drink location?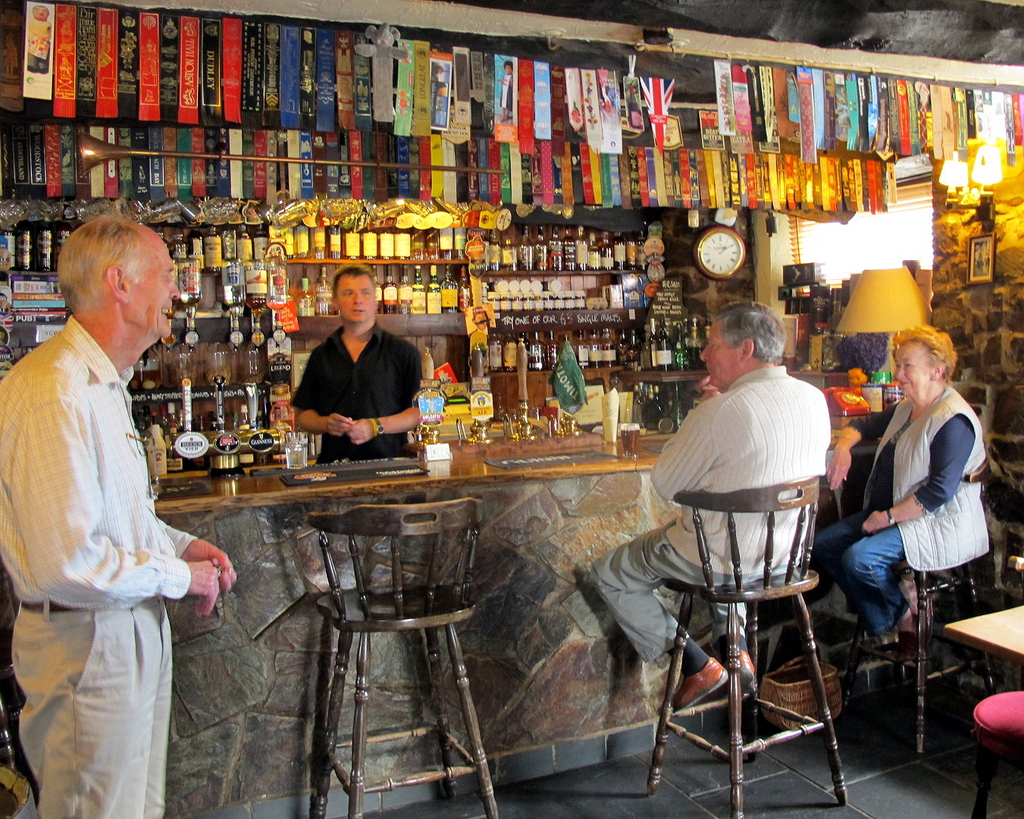
detection(226, 259, 246, 331)
